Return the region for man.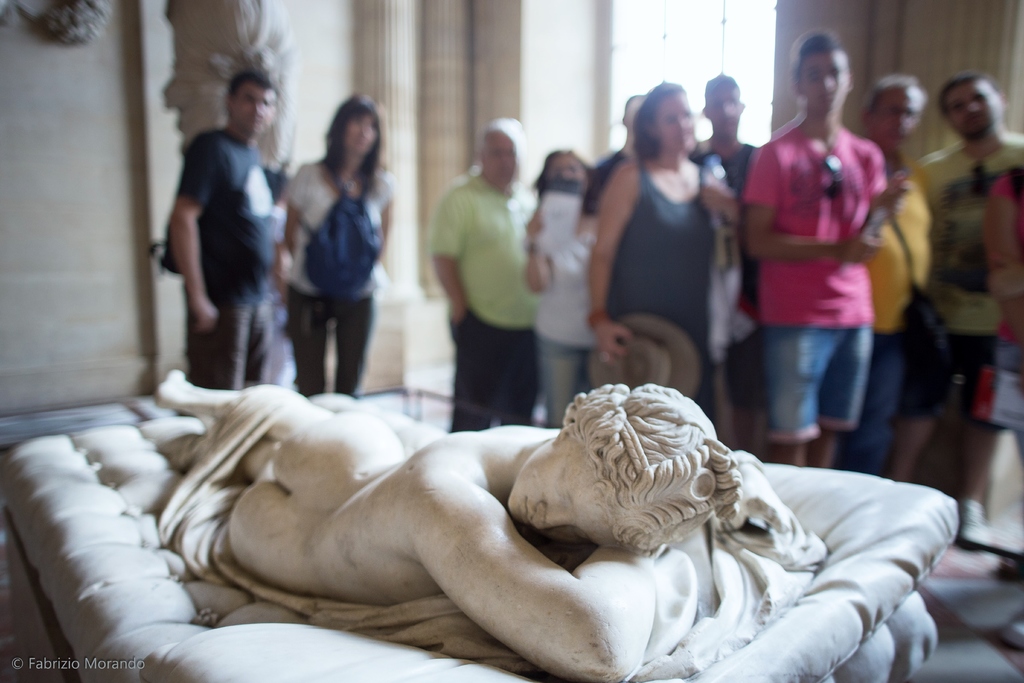
box(433, 113, 540, 432).
